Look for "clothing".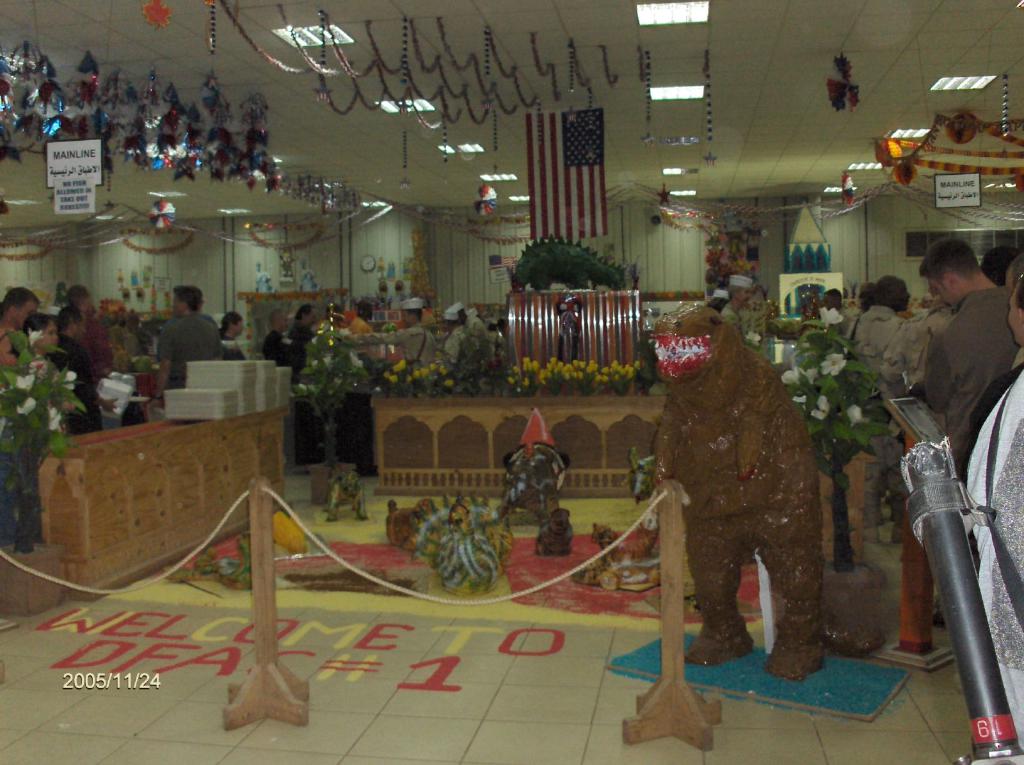
Found: [847, 305, 903, 378].
